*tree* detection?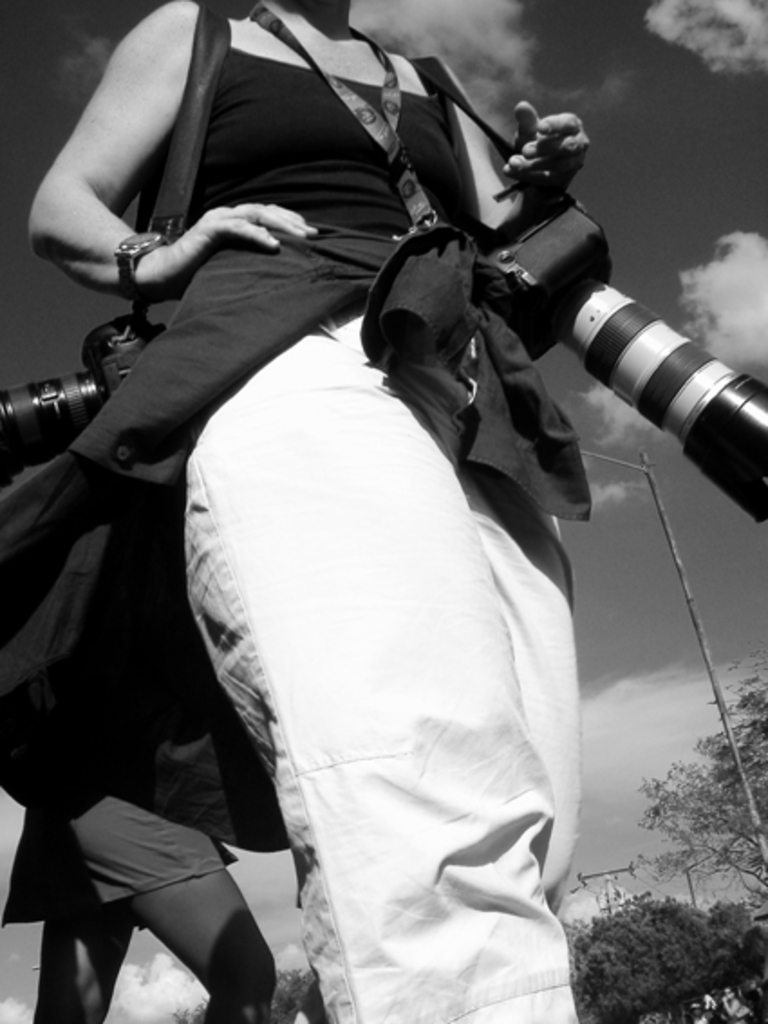
box=[643, 674, 766, 901]
